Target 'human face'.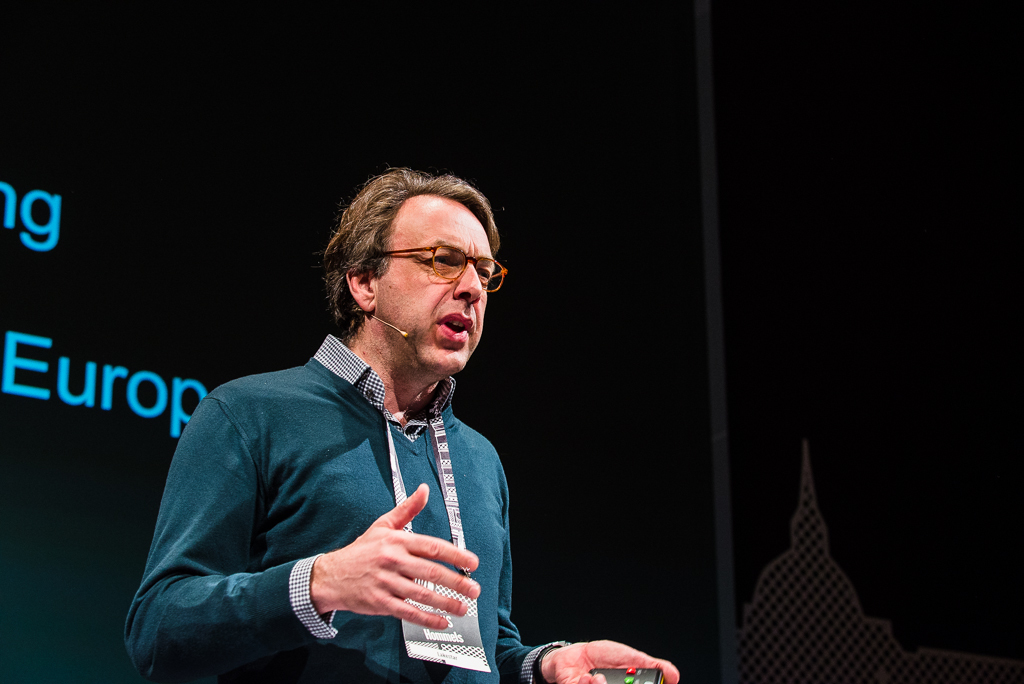
Target region: 378 204 498 371.
